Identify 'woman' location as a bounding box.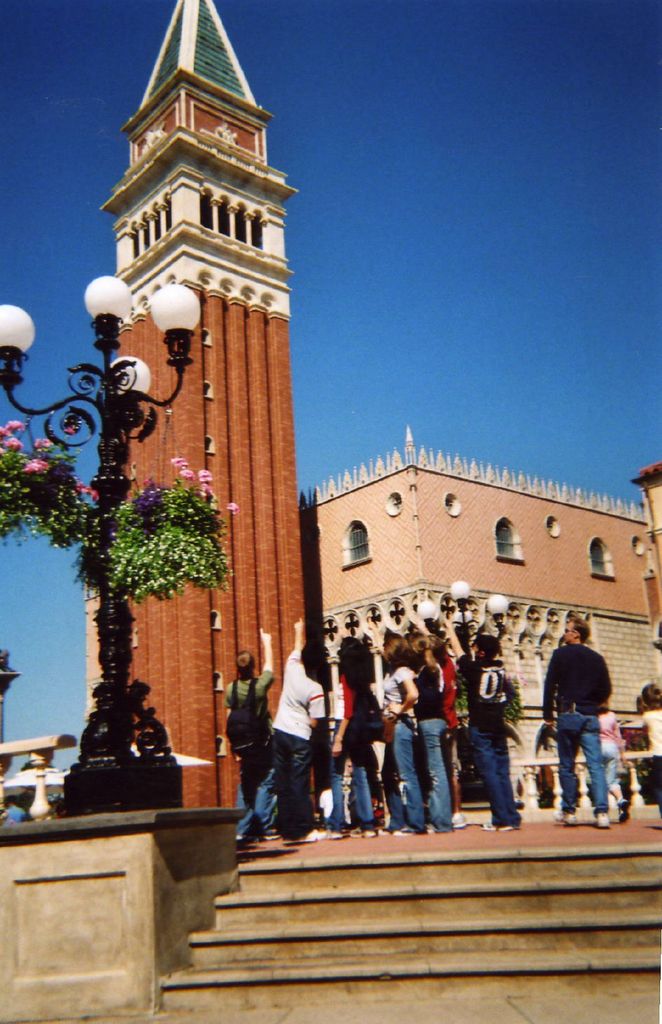
(417,630,452,828).
